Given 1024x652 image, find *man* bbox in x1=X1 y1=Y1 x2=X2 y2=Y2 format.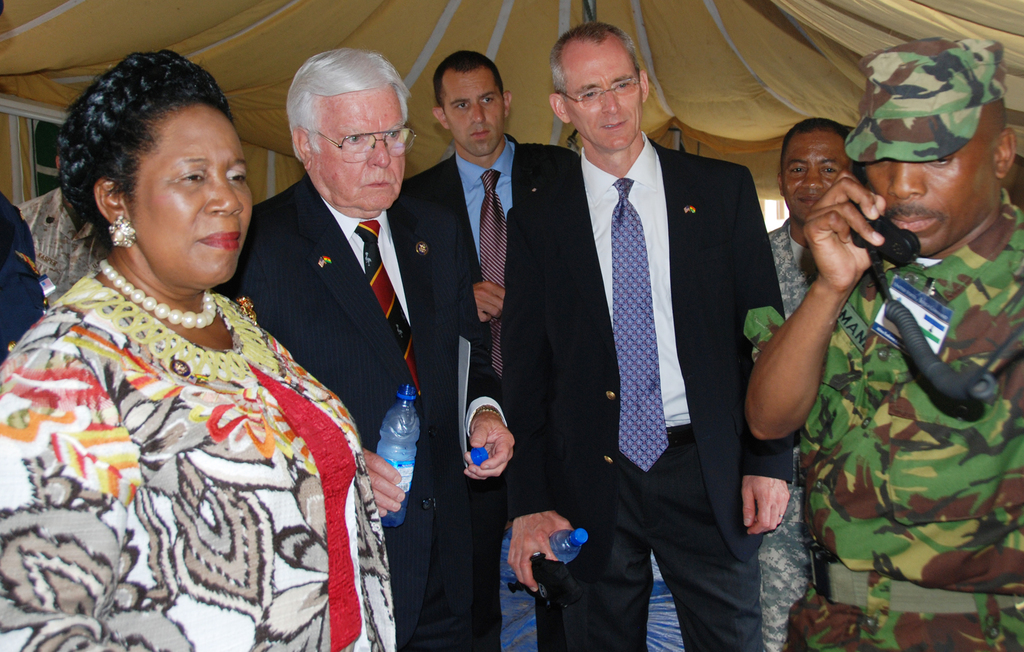
x1=760 y1=120 x2=866 y2=651.
